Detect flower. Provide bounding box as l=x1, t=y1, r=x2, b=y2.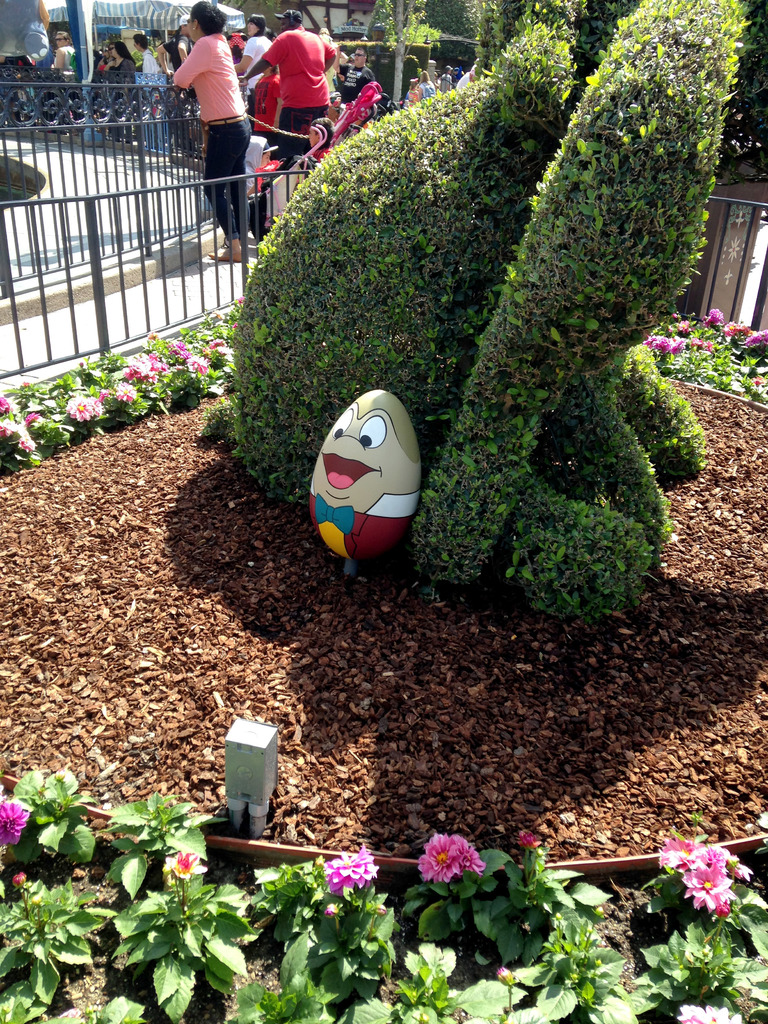
l=0, t=790, r=35, b=848.
